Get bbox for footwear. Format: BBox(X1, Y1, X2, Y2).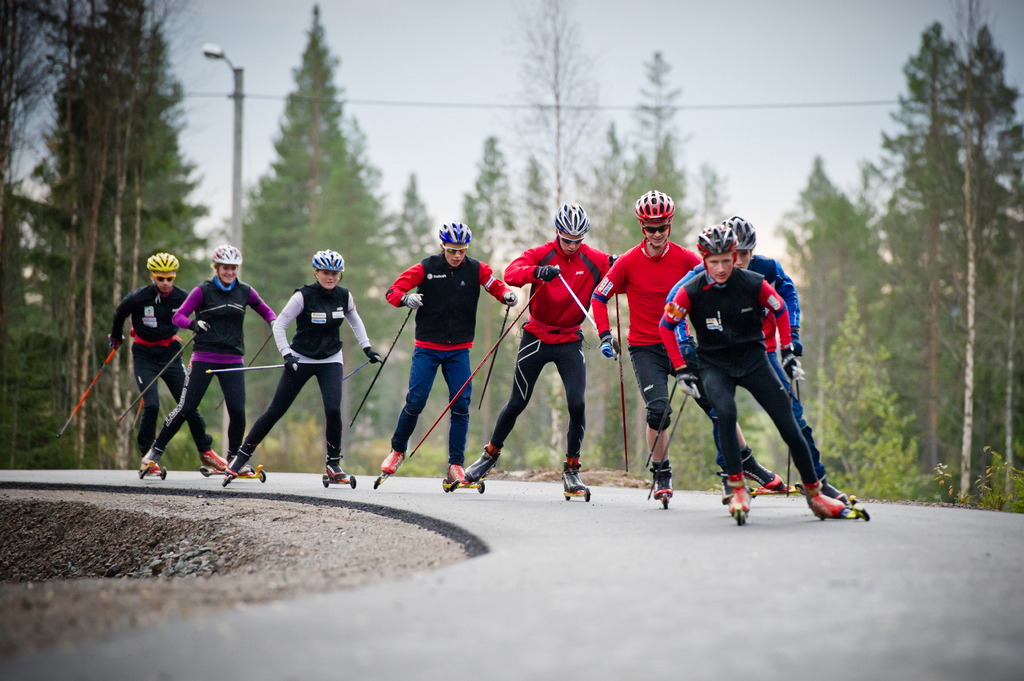
BBox(201, 450, 226, 471).
